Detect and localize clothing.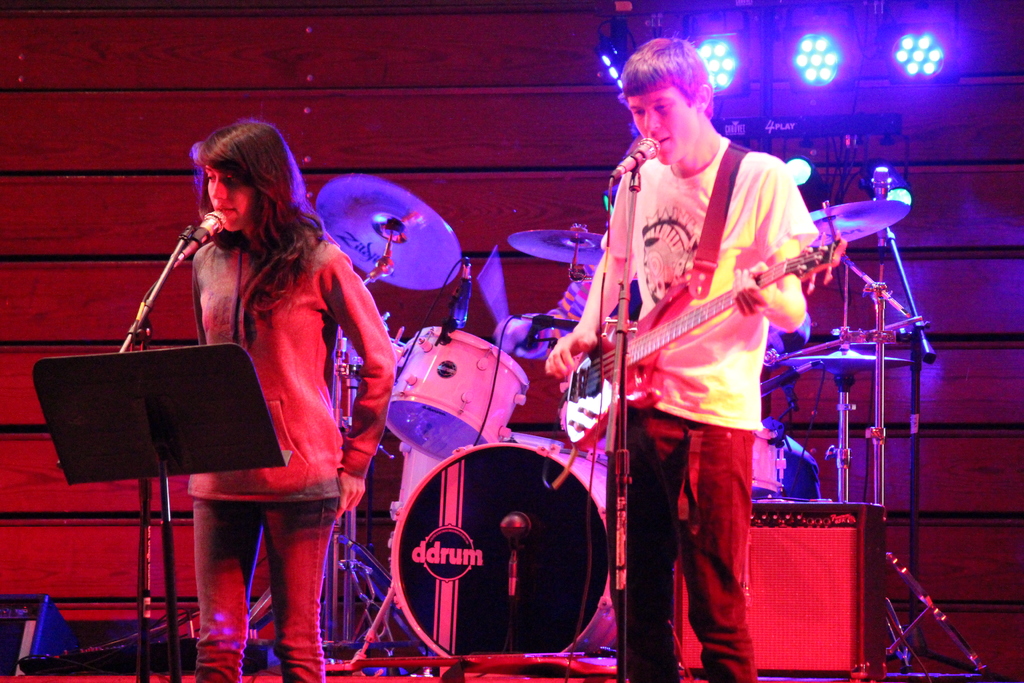
Localized at region(604, 136, 821, 430).
